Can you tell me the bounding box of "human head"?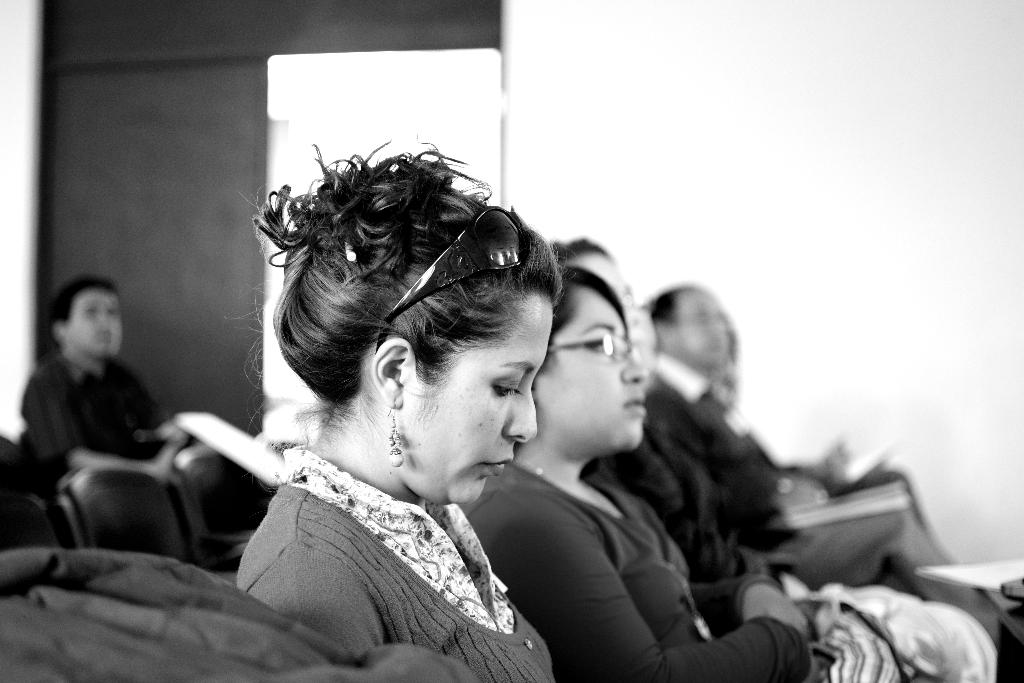
rect(534, 262, 653, 462).
